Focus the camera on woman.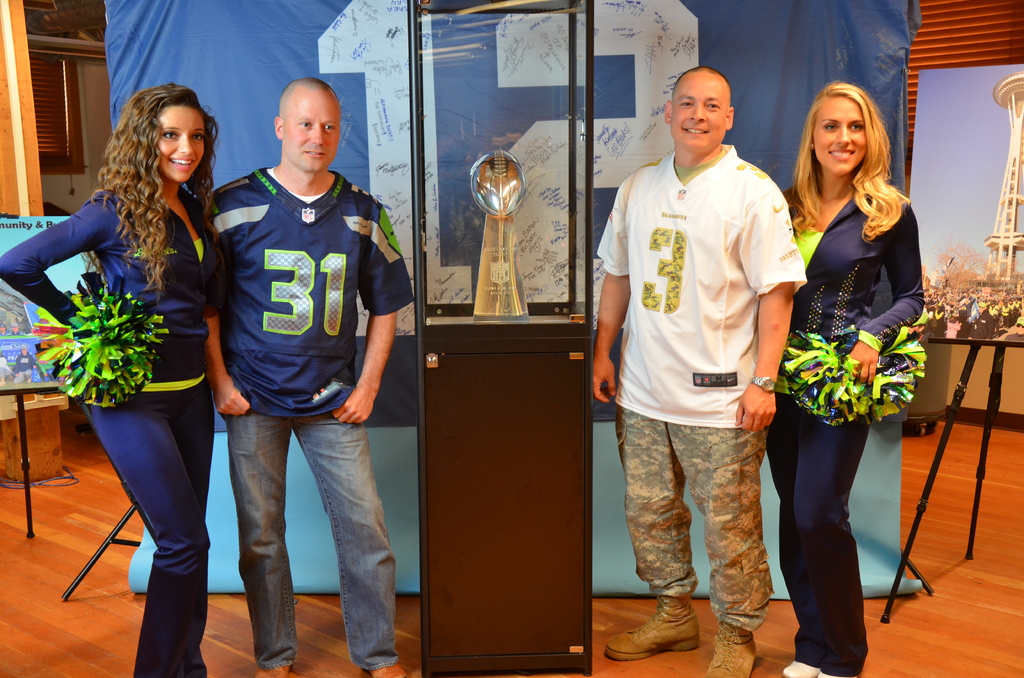
Focus region: <box>771,82,922,677</box>.
